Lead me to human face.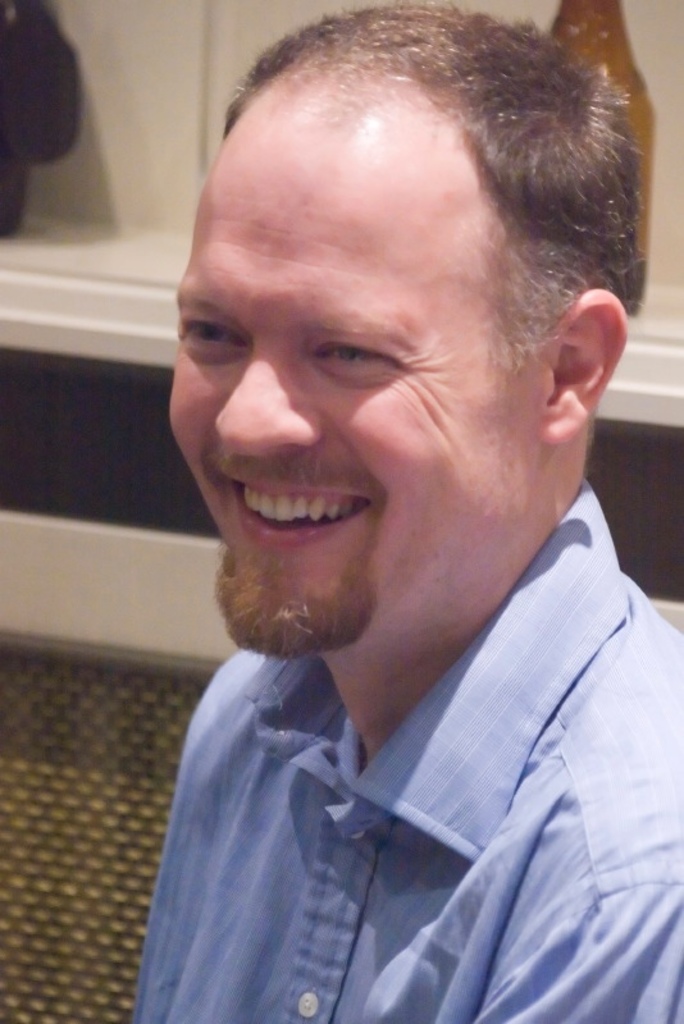
Lead to pyautogui.locateOnScreen(164, 108, 542, 655).
